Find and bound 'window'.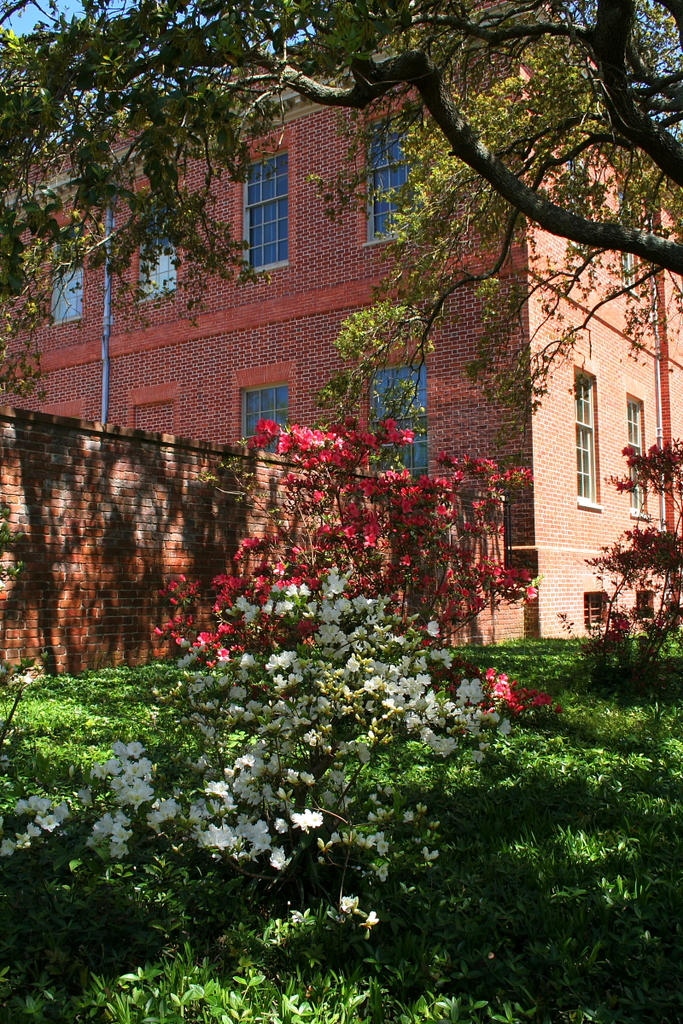
Bound: <bbox>625, 398, 645, 515</bbox>.
